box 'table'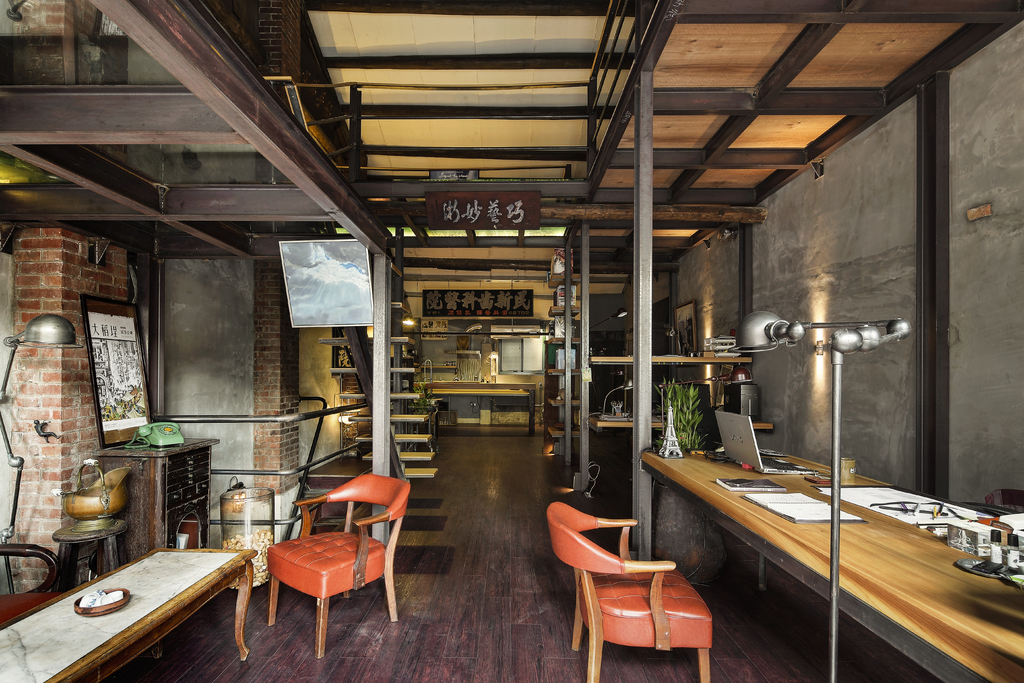
BBox(641, 431, 1023, 682)
